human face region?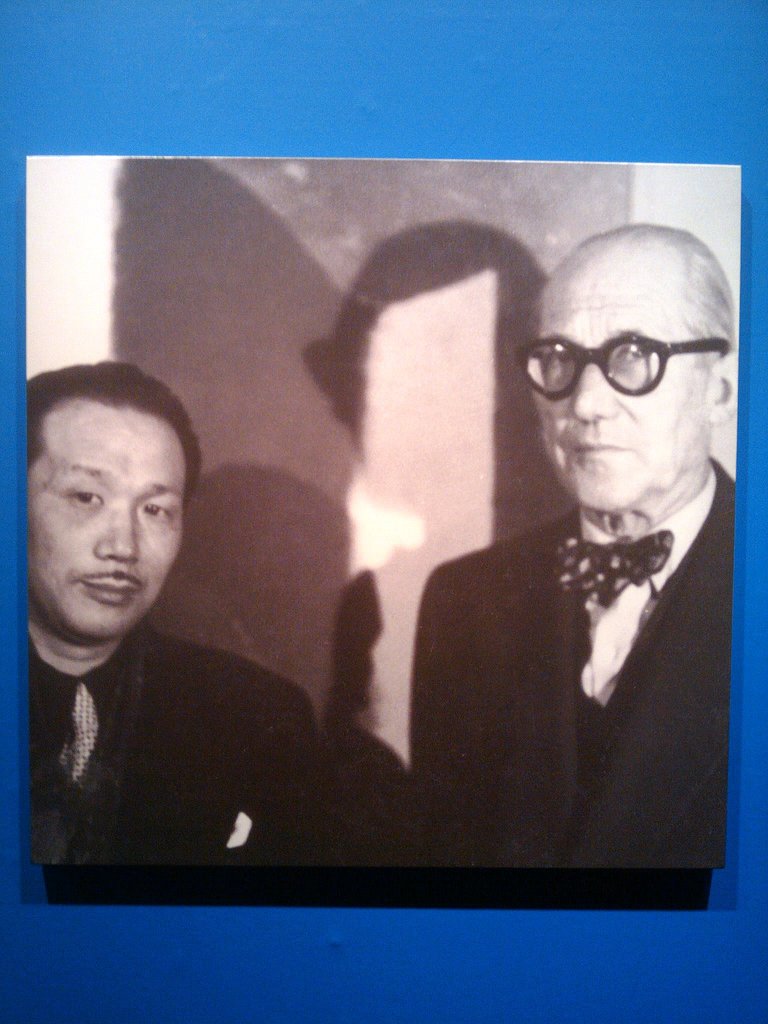
(x1=534, y1=252, x2=706, y2=509)
